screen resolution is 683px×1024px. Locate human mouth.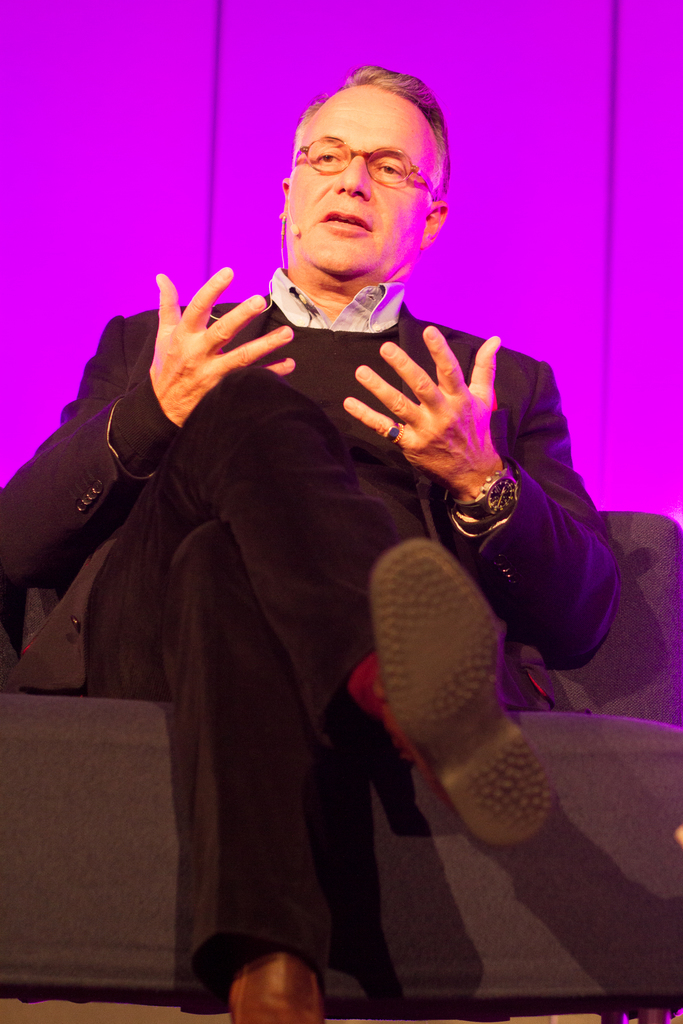
select_region(319, 210, 371, 238).
